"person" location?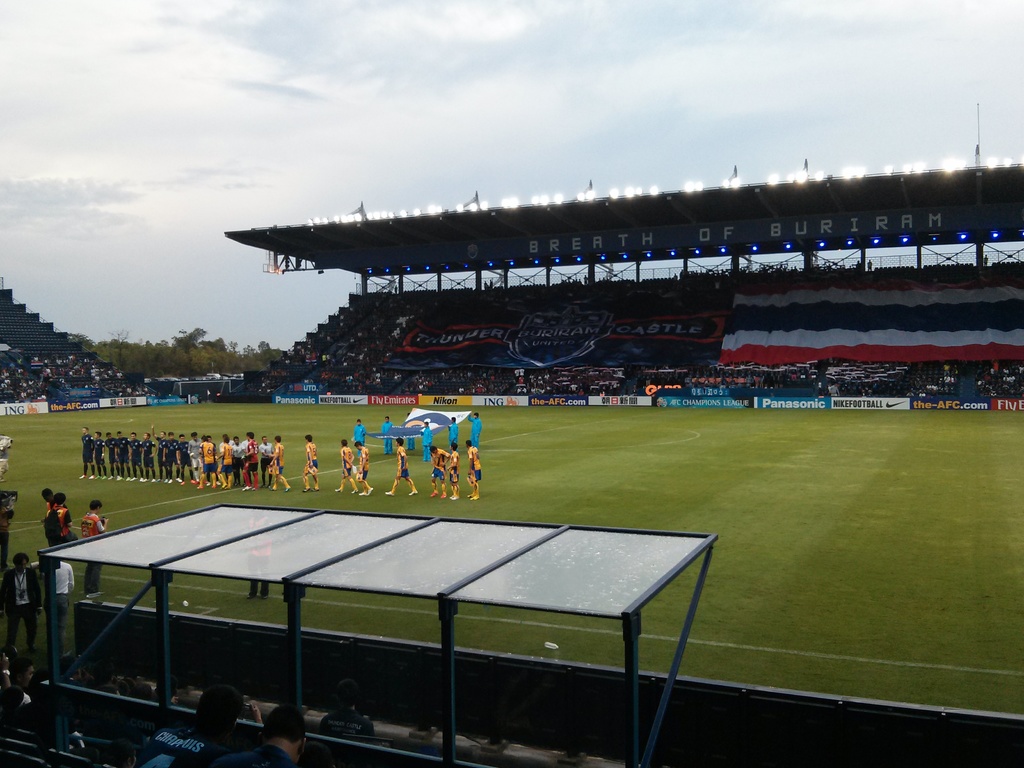
[left=257, top=434, right=272, bottom=488]
